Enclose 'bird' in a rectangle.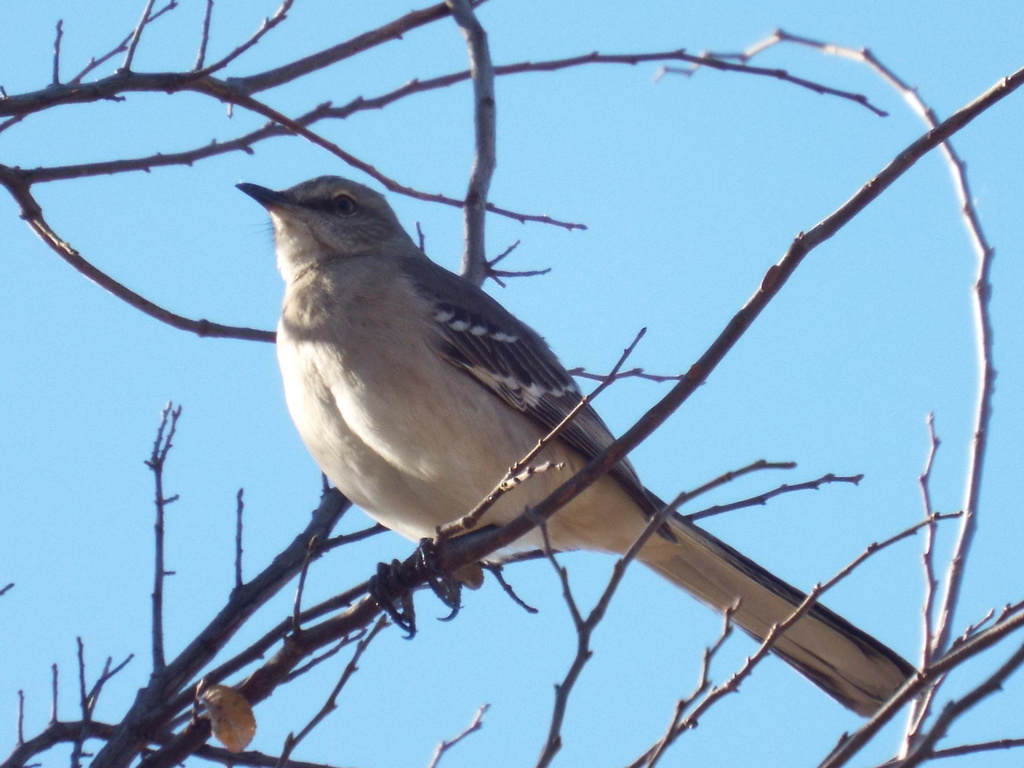
[x1=257, y1=168, x2=848, y2=657].
